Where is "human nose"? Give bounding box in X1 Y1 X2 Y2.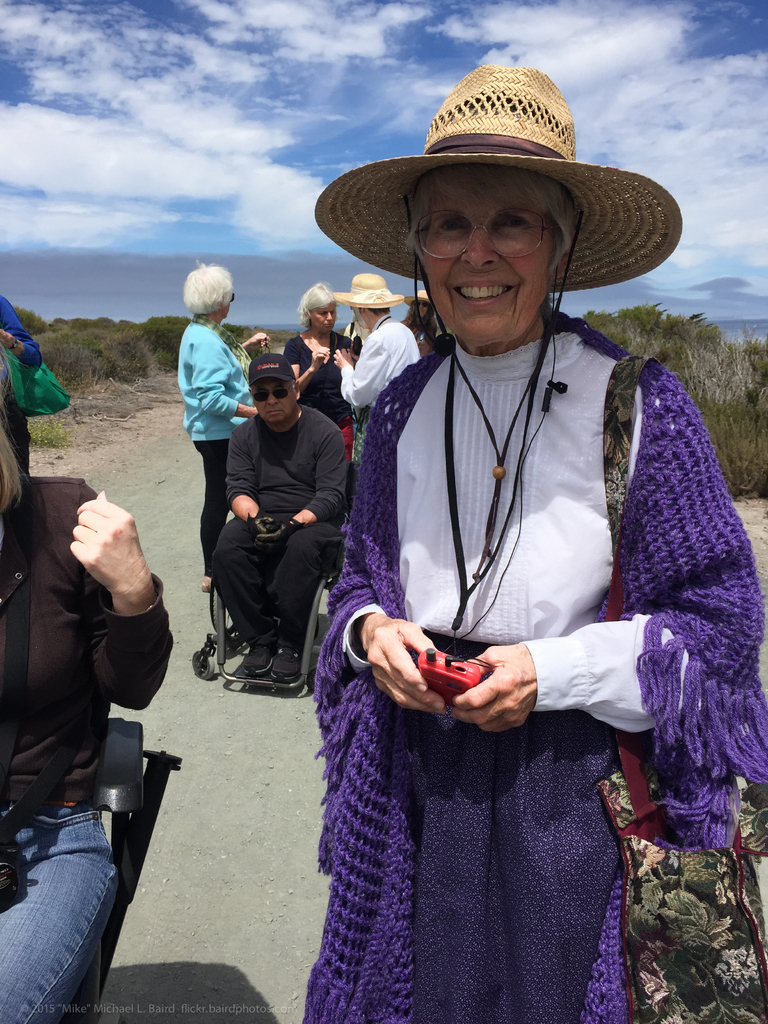
325 310 336 323.
